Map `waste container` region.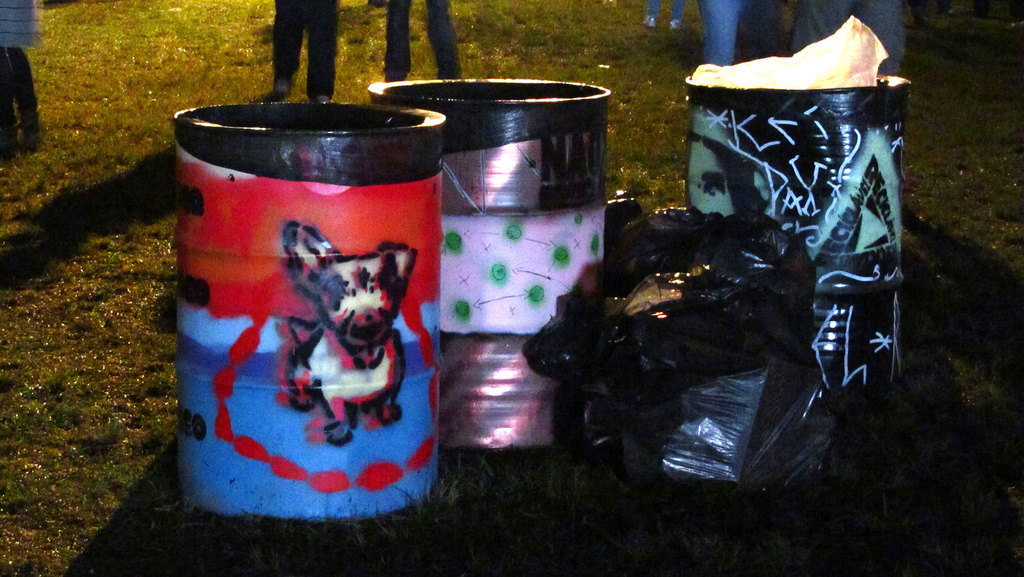
Mapped to 368:72:609:462.
